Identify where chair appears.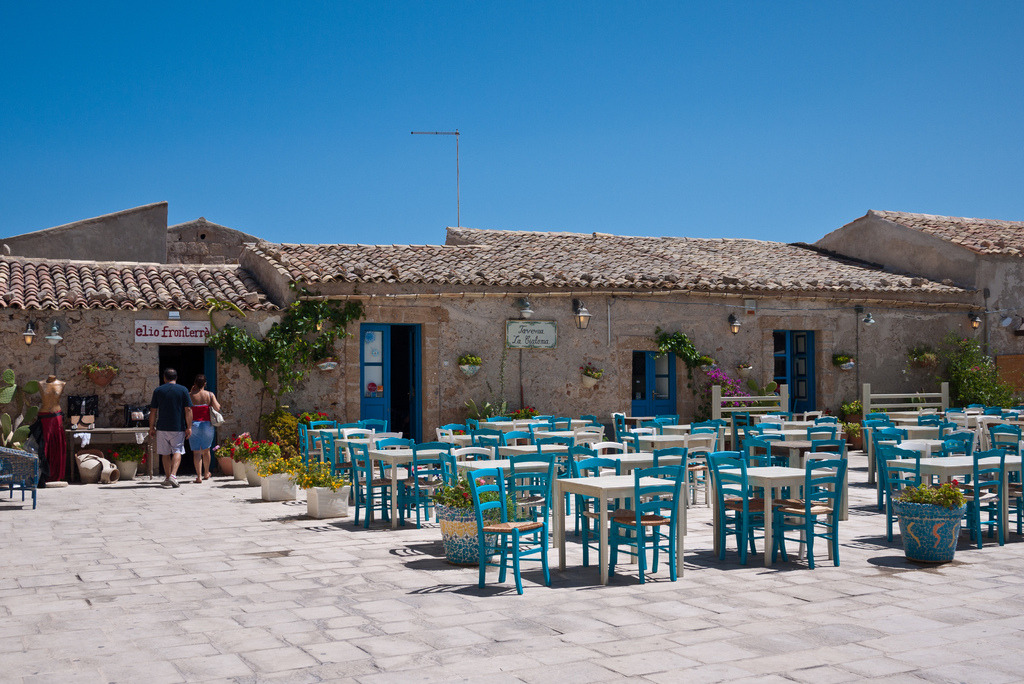
Appears at 750,421,779,434.
